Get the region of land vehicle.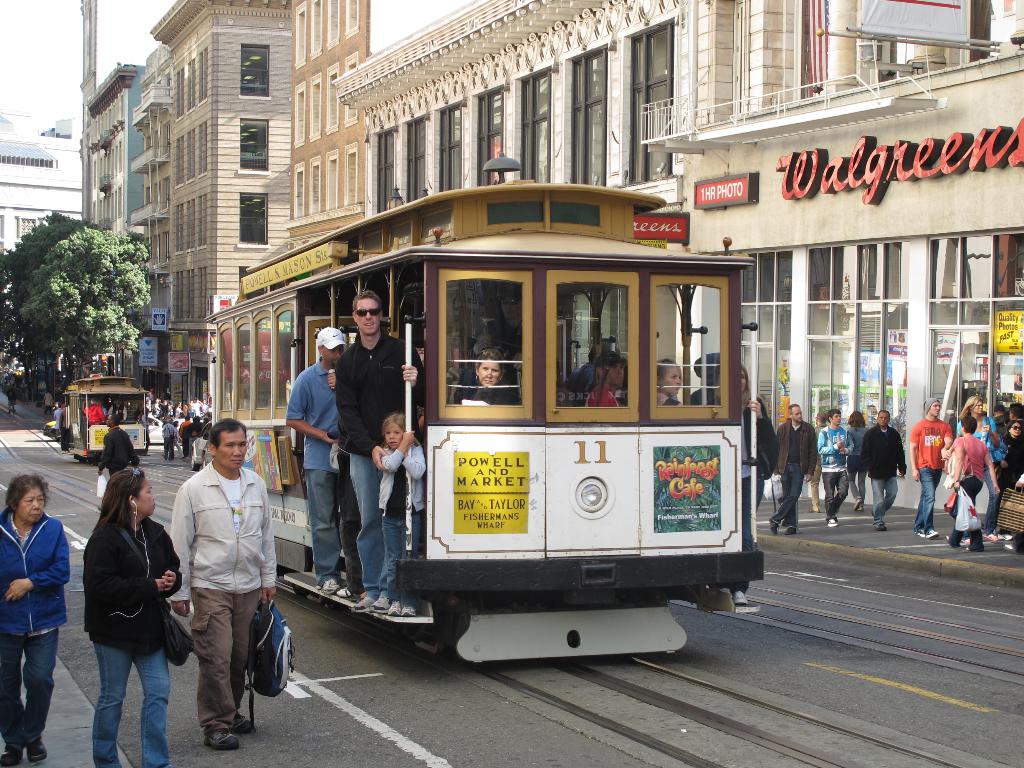
[148,419,170,440].
